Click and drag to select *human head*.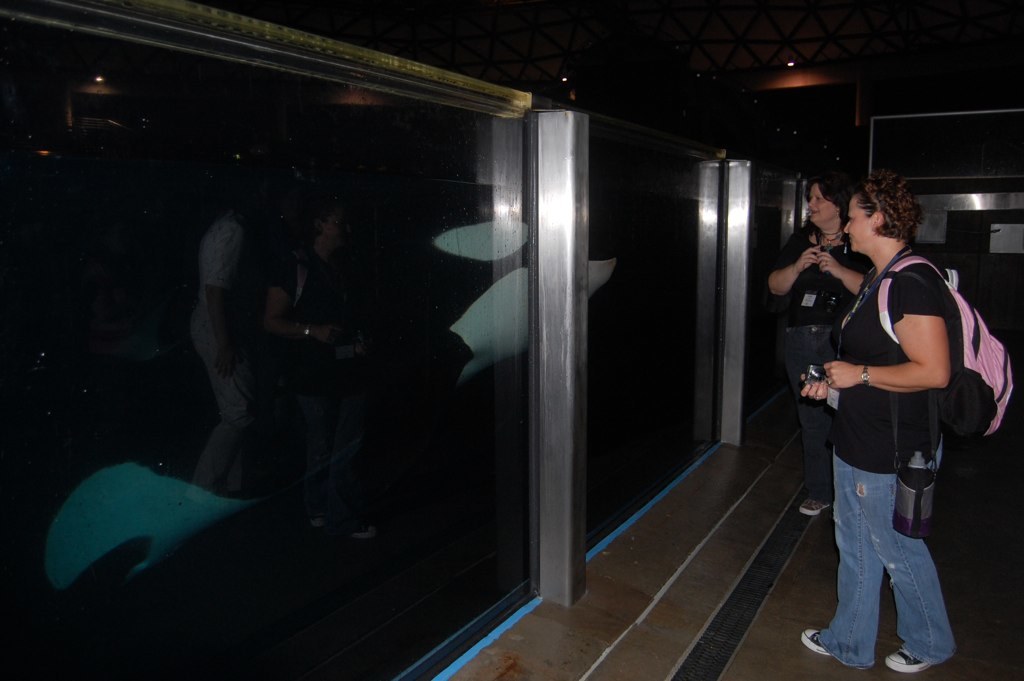
Selection: {"left": 807, "top": 174, "right": 844, "bottom": 228}.
